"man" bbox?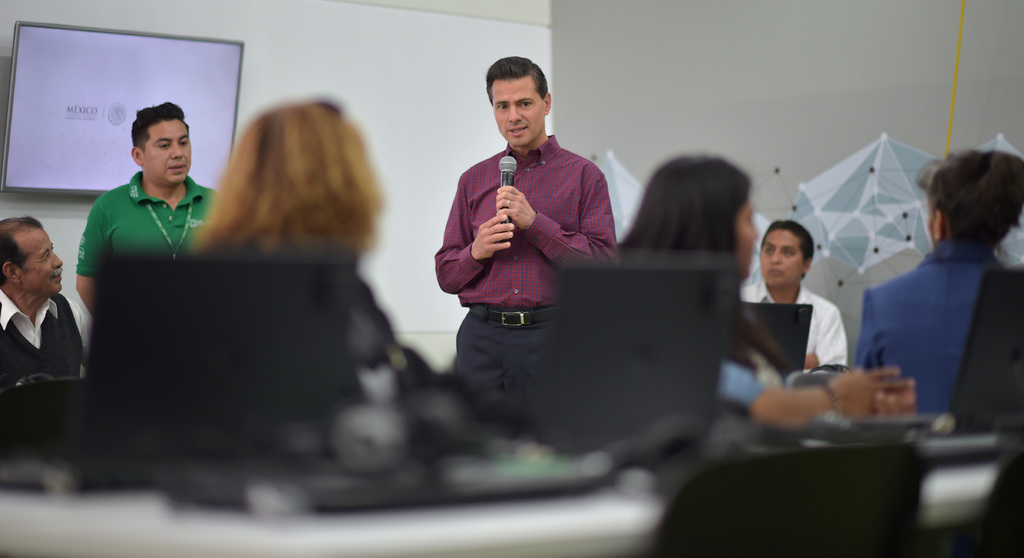
429:52:614:375
